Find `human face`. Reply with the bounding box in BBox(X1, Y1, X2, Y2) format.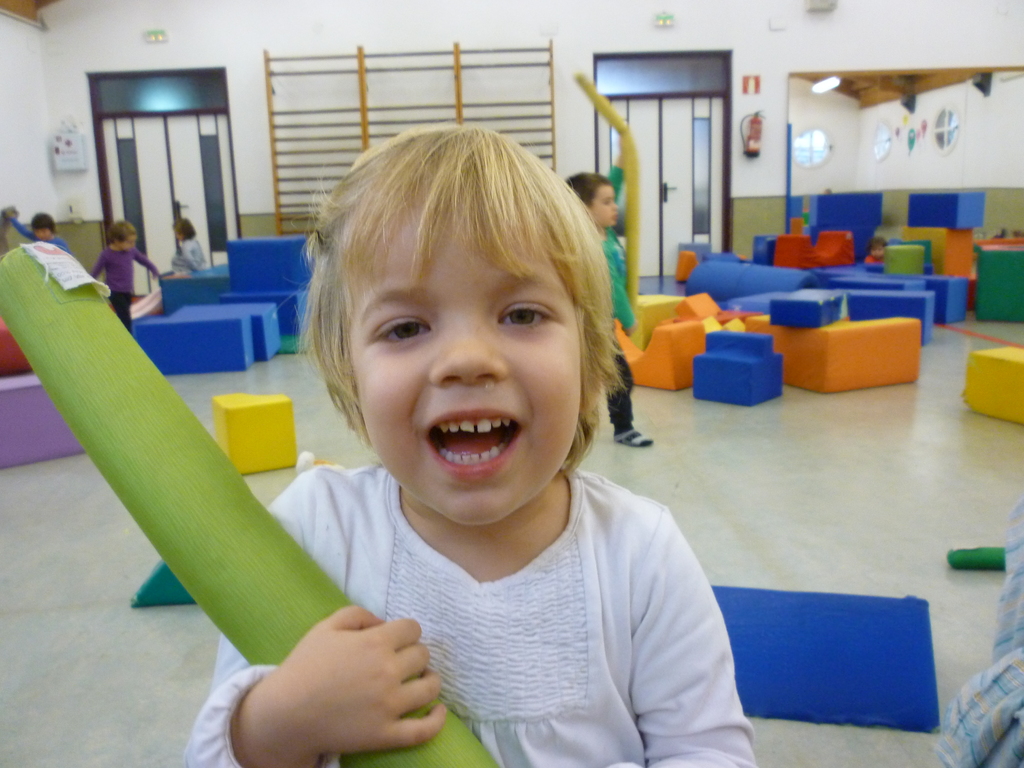
BBox(33, 228, 50, 243).
